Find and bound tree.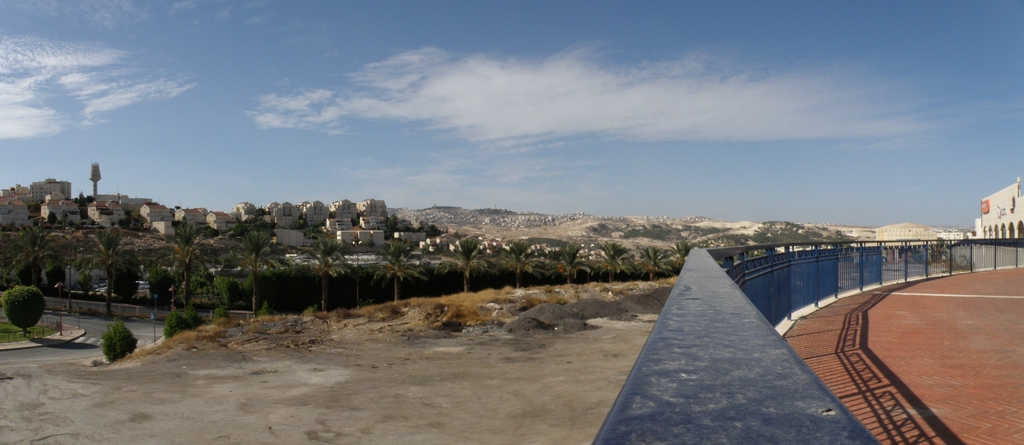
Bound: BBox(0, 223, 65, 293).
